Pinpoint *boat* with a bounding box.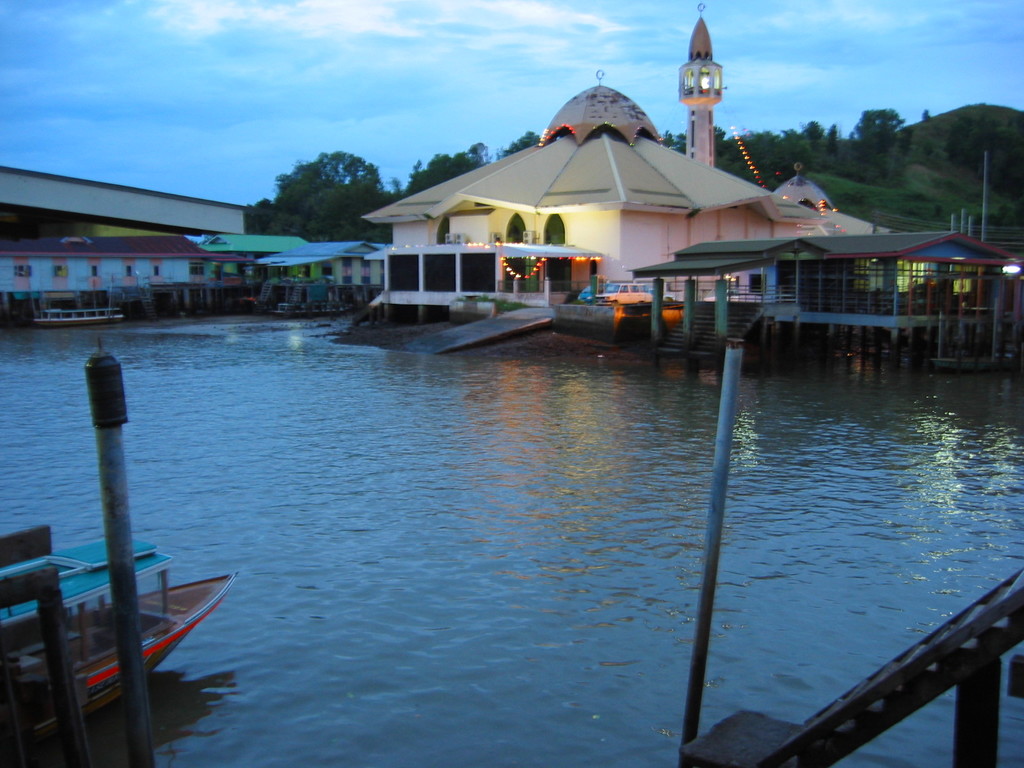
rect(28, 304, 123, 331).
